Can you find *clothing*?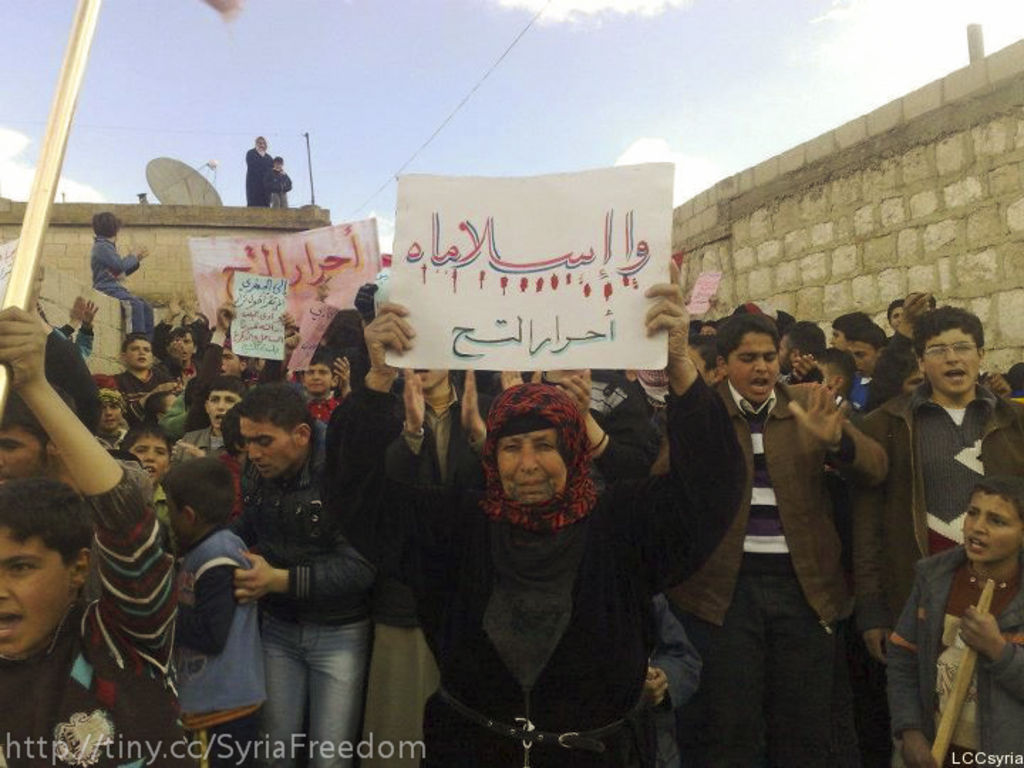
Yes, bounding box: <region>272, 188, 292, 206</region>.
